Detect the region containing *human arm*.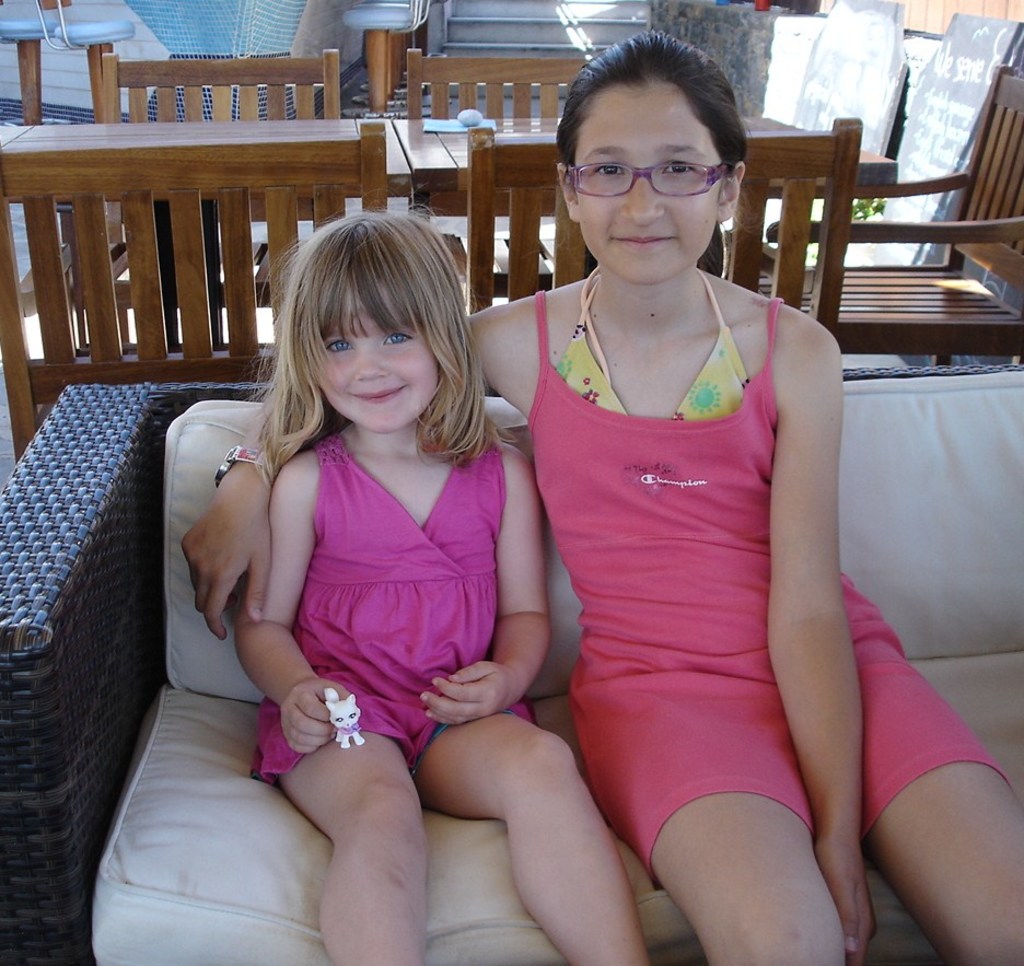
region(749, 366, 896, 881).
